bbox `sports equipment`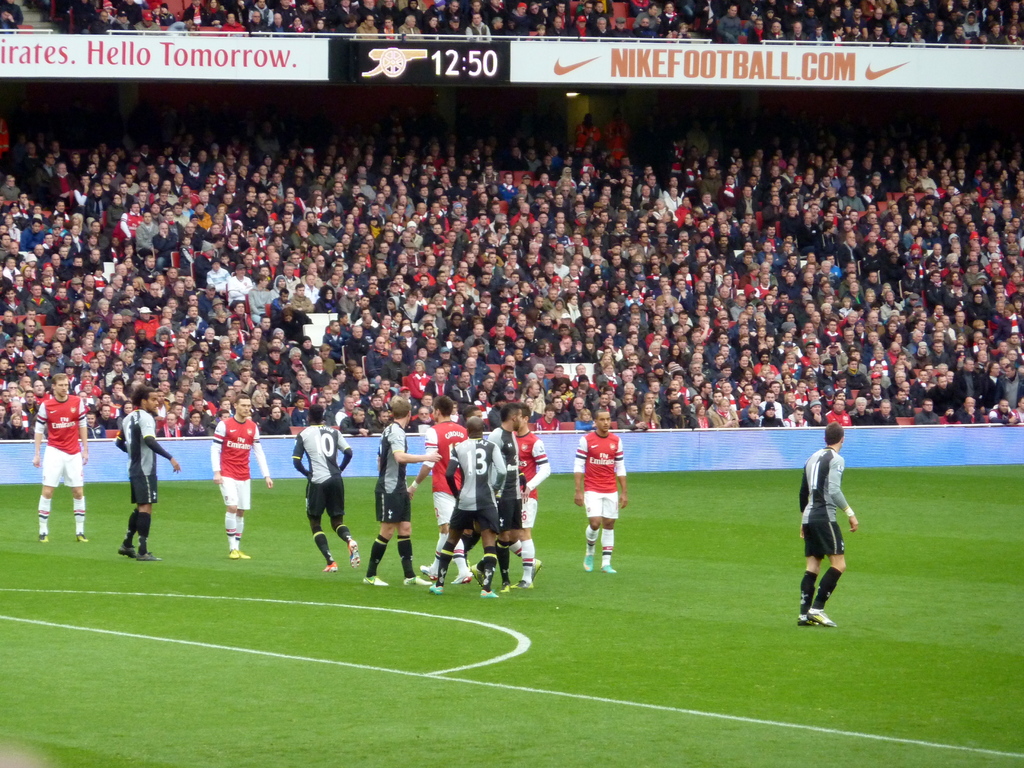
Rect(137, 549, 159, 564)
